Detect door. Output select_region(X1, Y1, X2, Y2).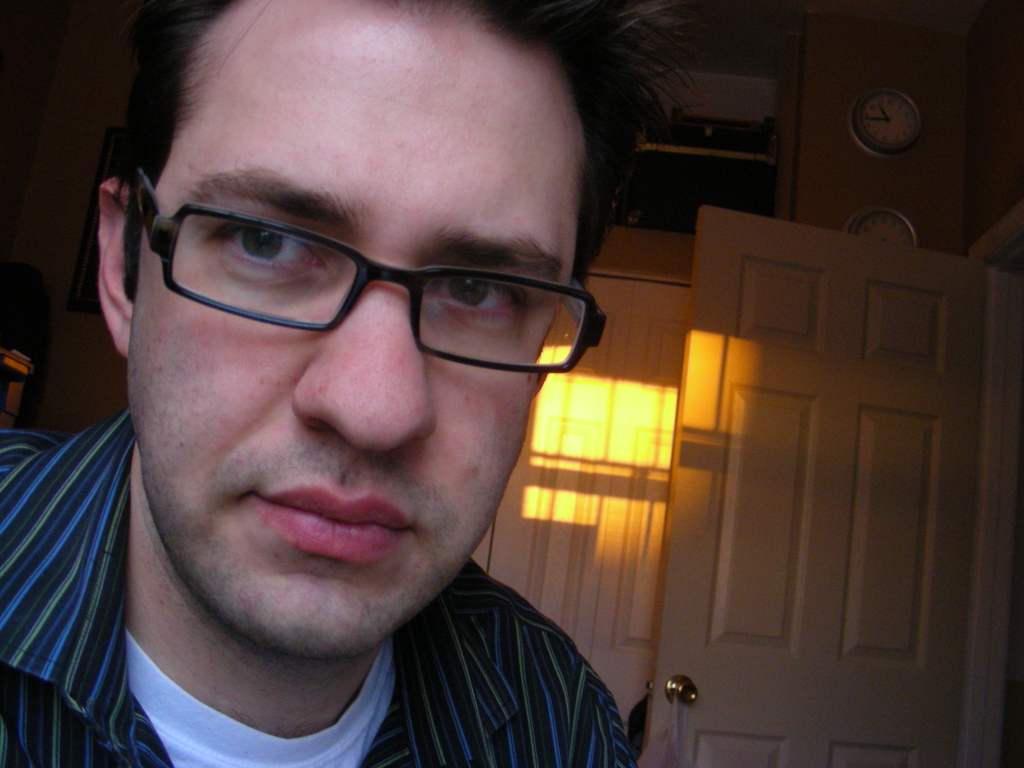
select_region(644, 200, 995, 767).
